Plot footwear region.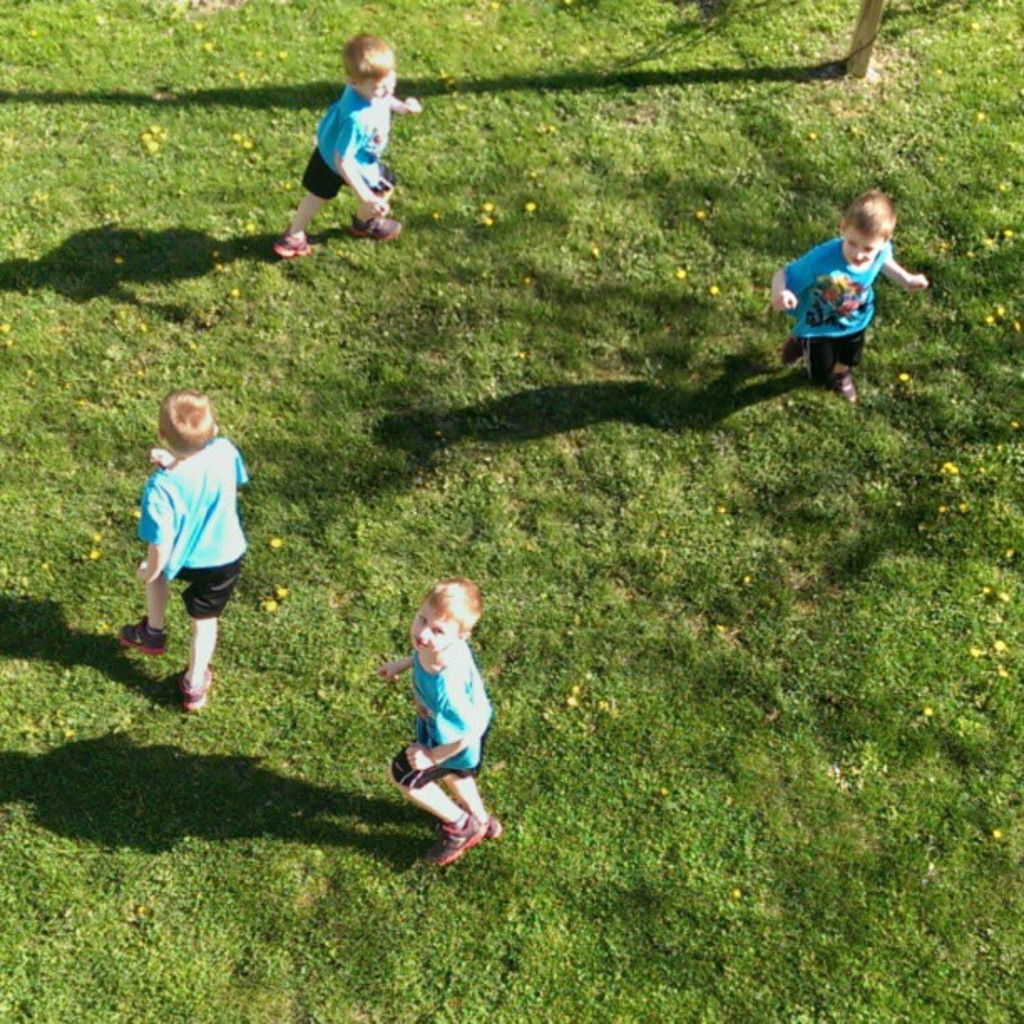
Plotted at BBox(336, 204, 402, 236).
